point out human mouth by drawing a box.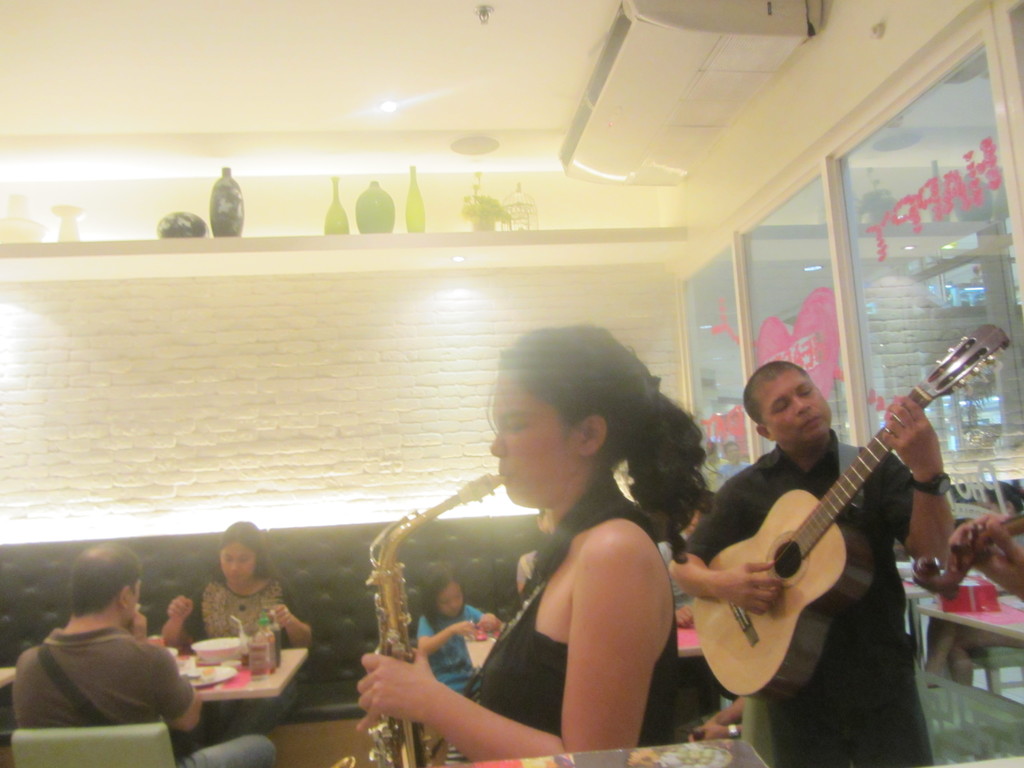
[800,412,825,431].
